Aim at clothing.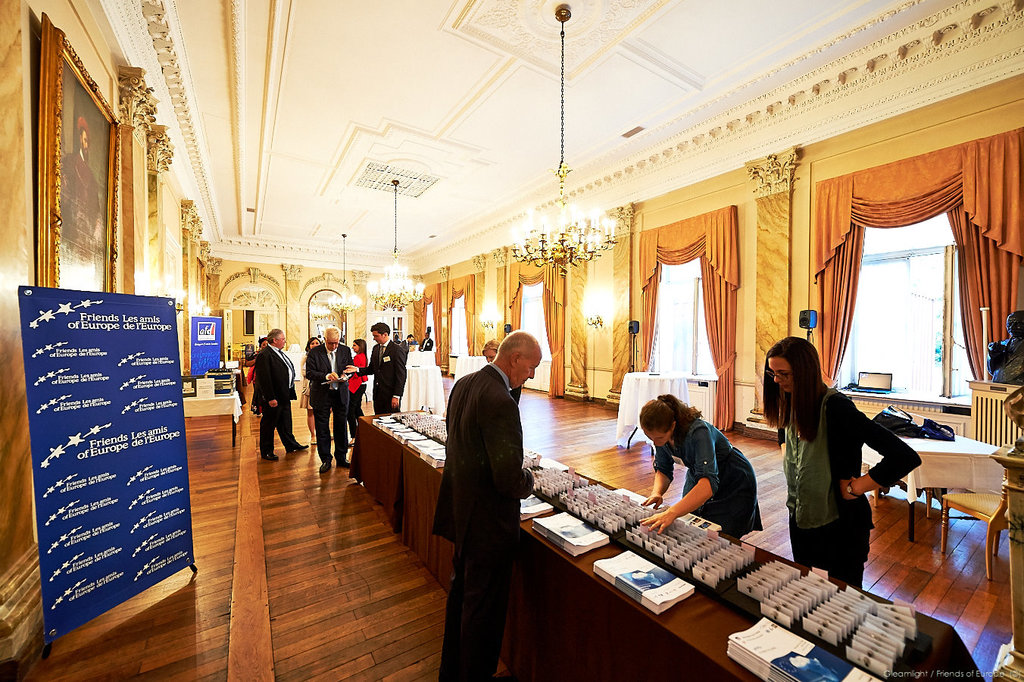
Aimed at {"left": 429, "top": 358, "right": 549, "bottom": 681}.
